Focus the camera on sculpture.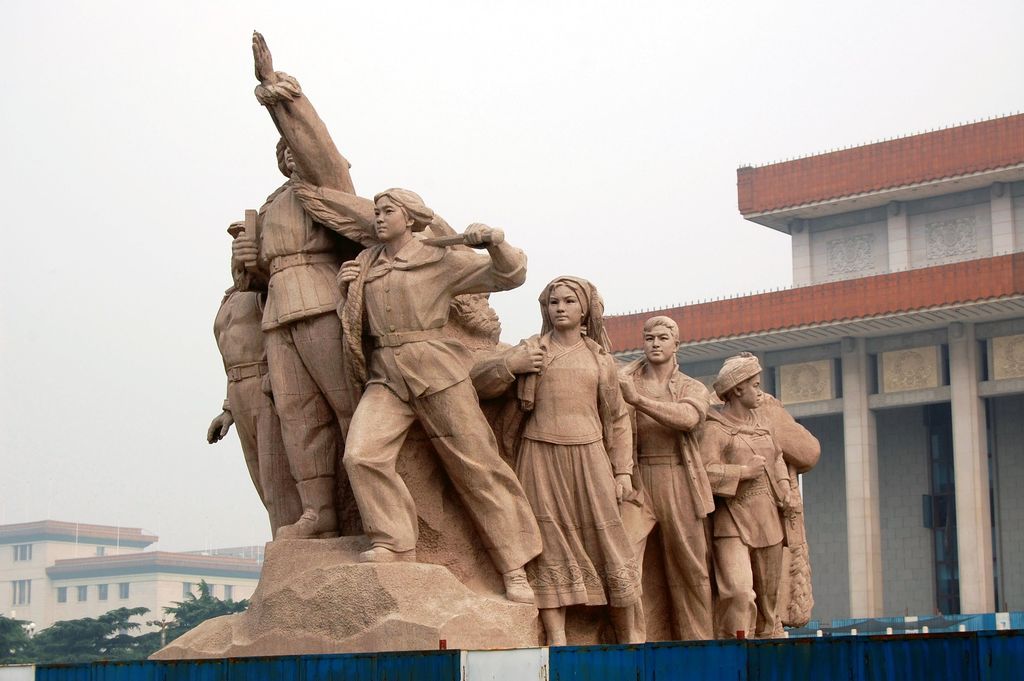
Focus region: x1=200 y1=225 x2=304 y2=548.
